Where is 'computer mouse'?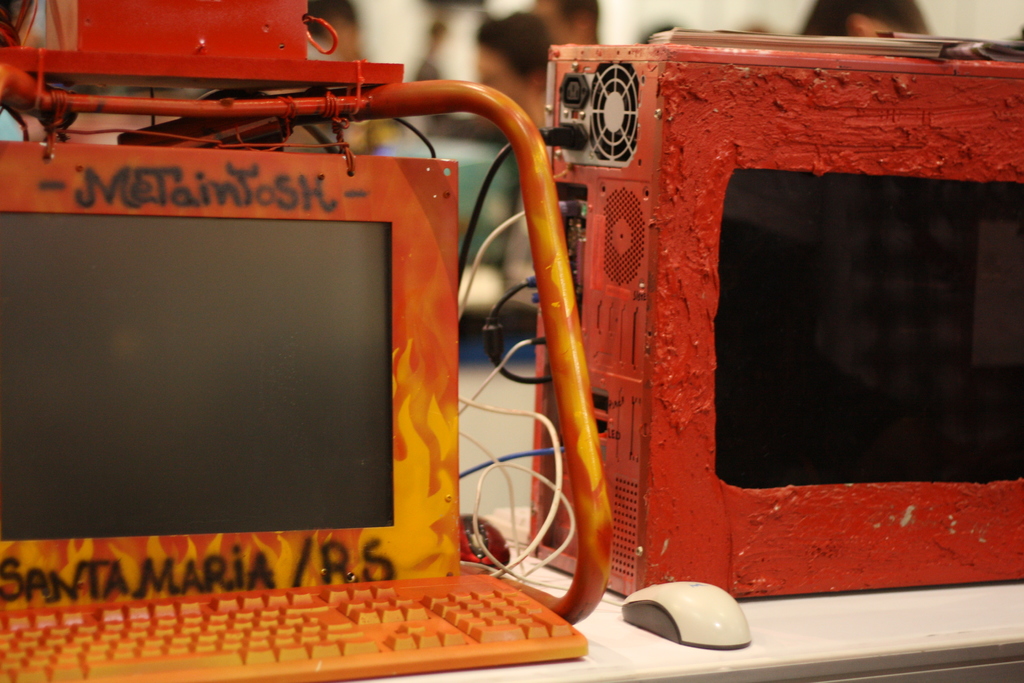
bbox=(619, 577, 755, 651).
